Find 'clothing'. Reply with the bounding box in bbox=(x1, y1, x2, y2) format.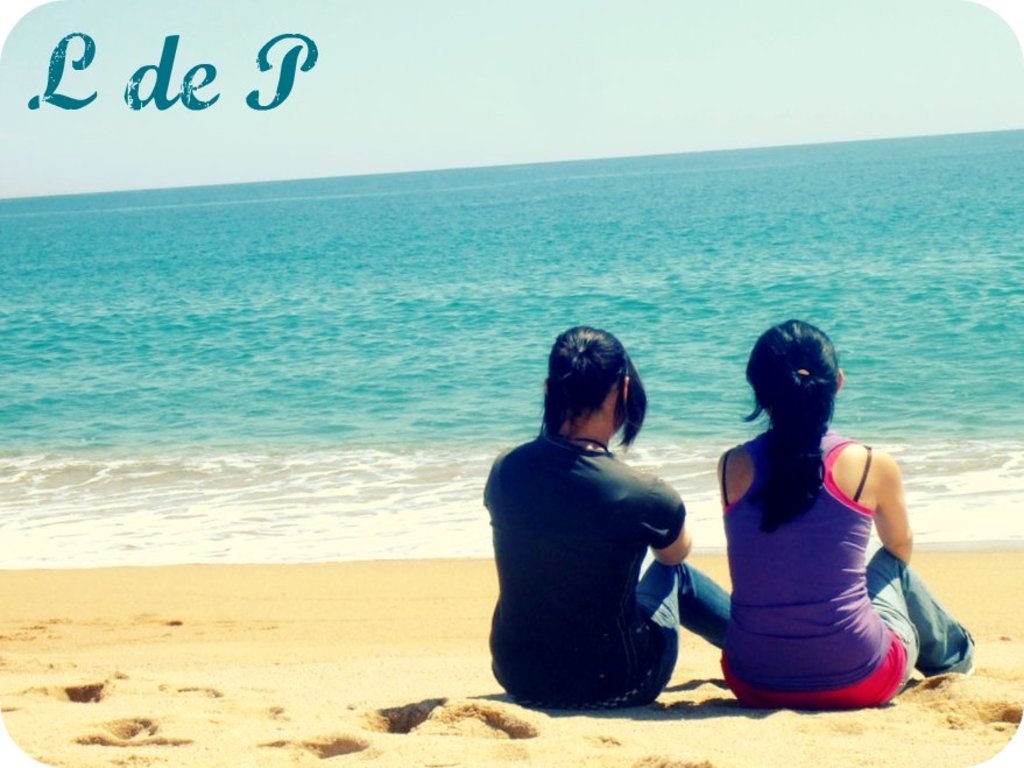
bbox=(616, 563, 740, 651).
